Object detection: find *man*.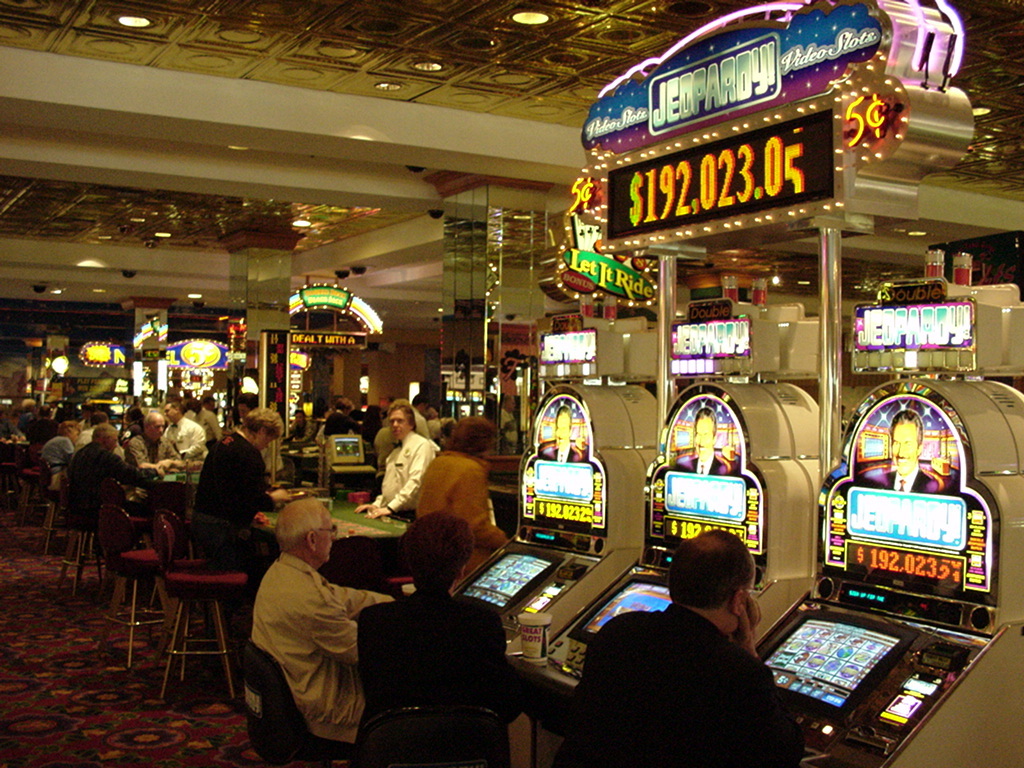
[673, 406, 731, 479].
